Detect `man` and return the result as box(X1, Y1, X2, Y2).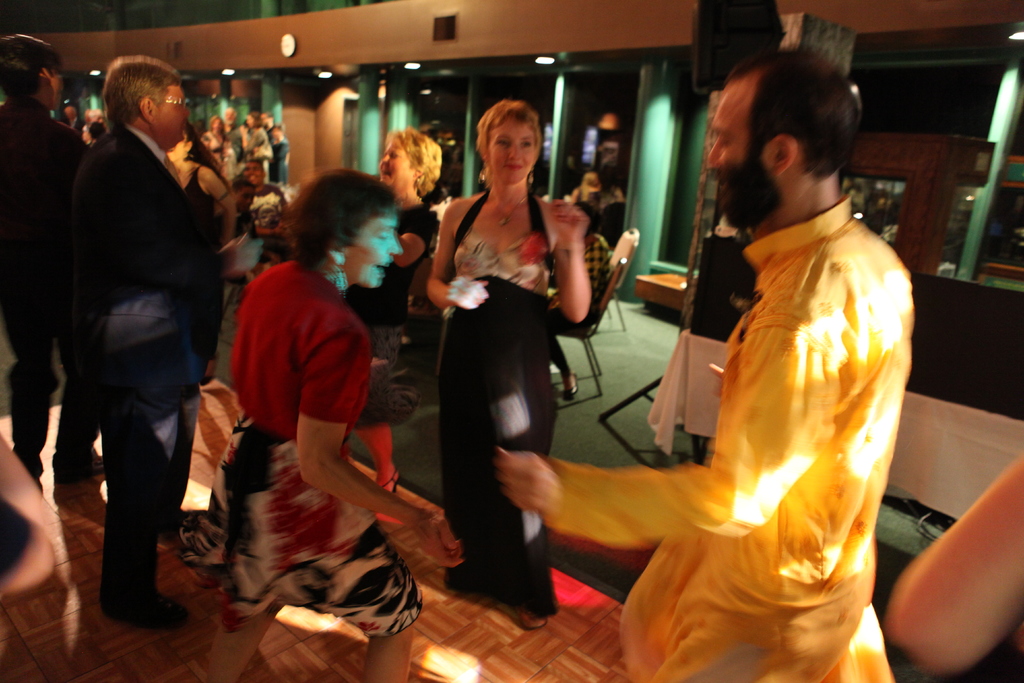
box(582, 157, 632, 243).
